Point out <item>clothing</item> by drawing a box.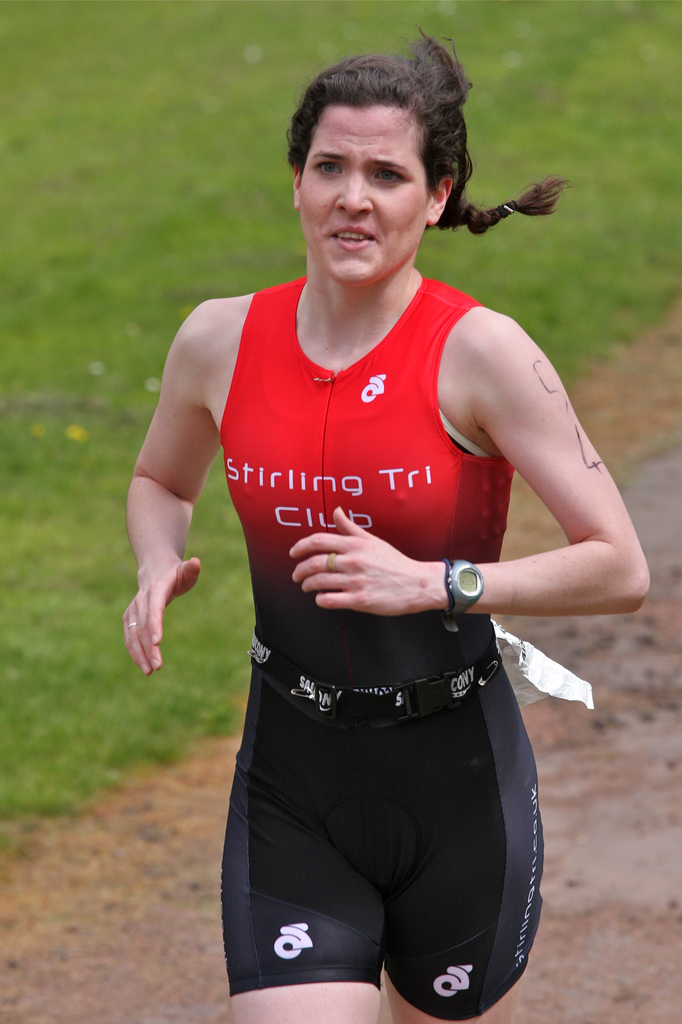
(175,251,573,953).
